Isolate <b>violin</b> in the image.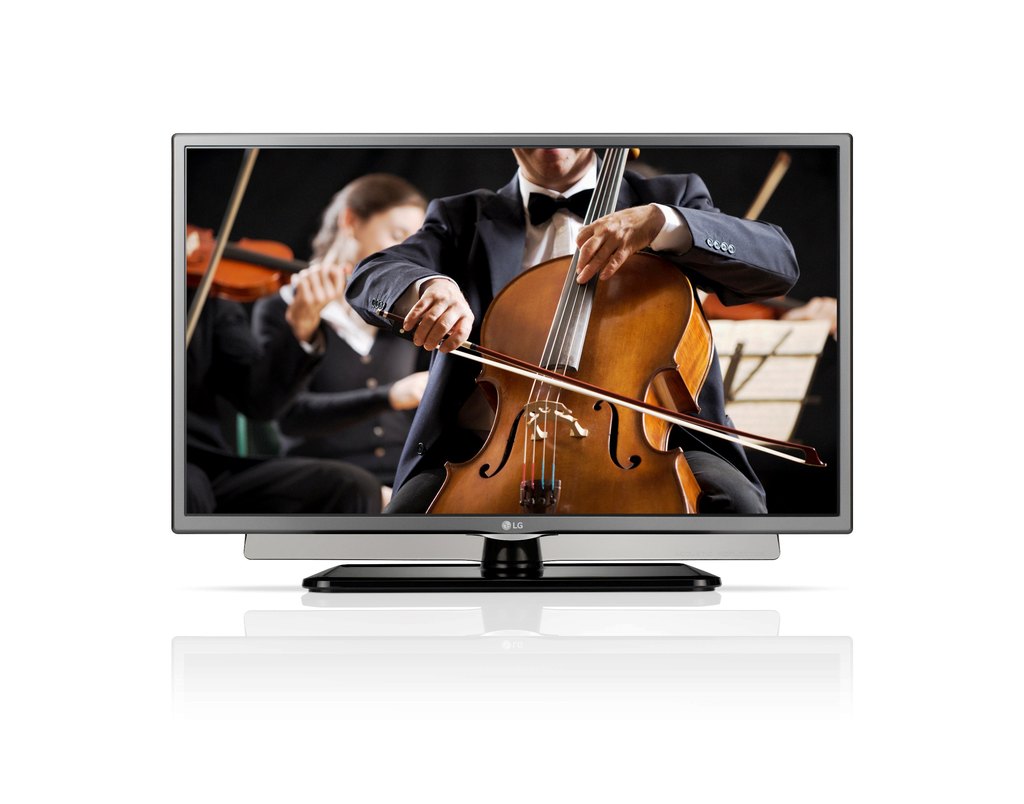
Isolated region: BBox(697, 150, 789, 325).
